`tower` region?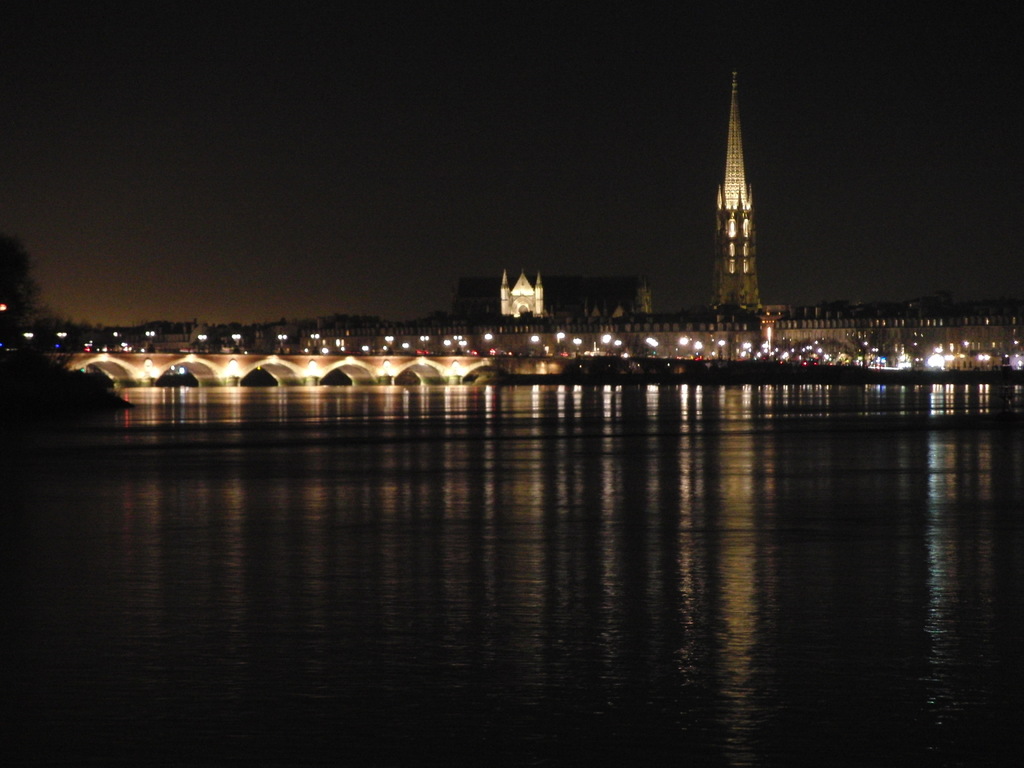
pyautogui.locateOnScreen(495, 268, 515, 321)
